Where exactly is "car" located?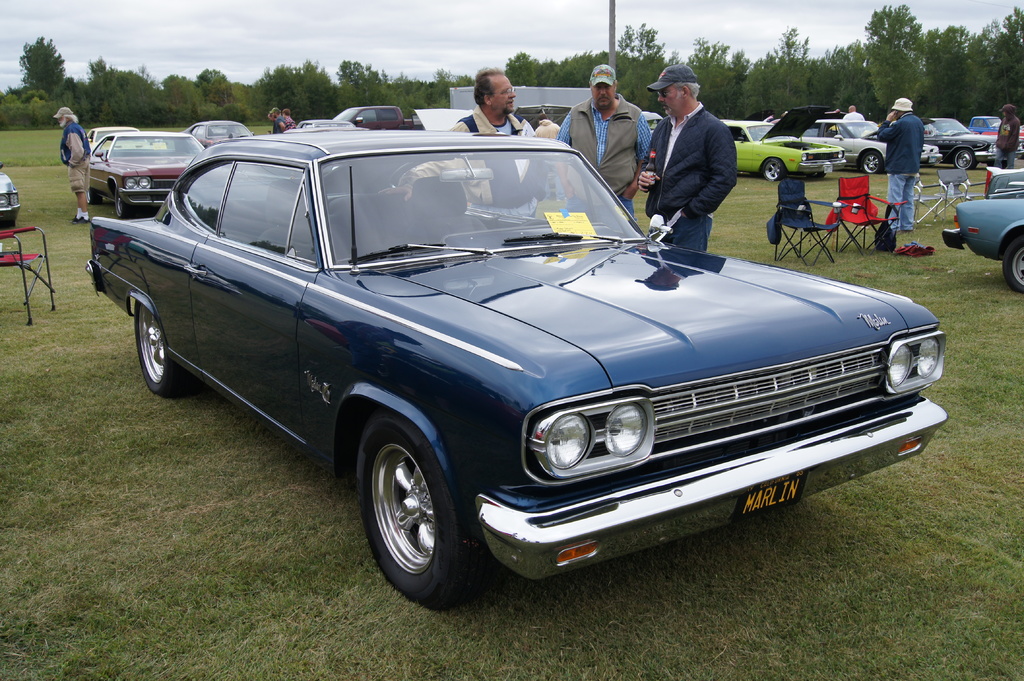
Its bounding box is <box>0,163,22,226</box>.
